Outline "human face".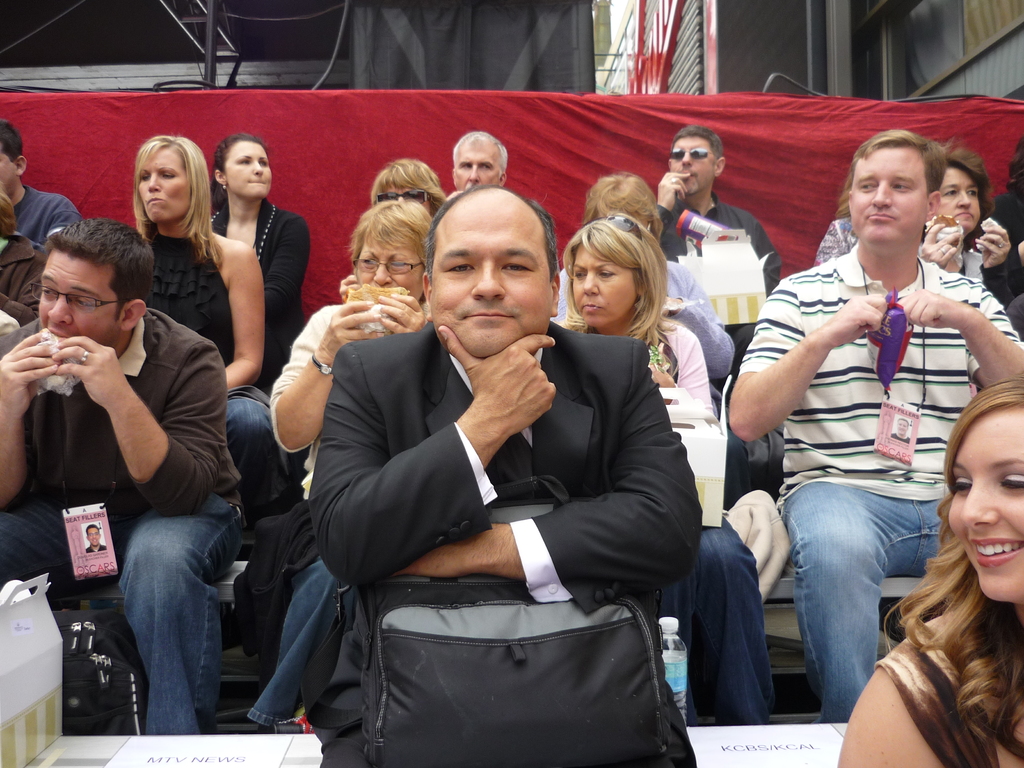
Outline: [453,131,499,190].
